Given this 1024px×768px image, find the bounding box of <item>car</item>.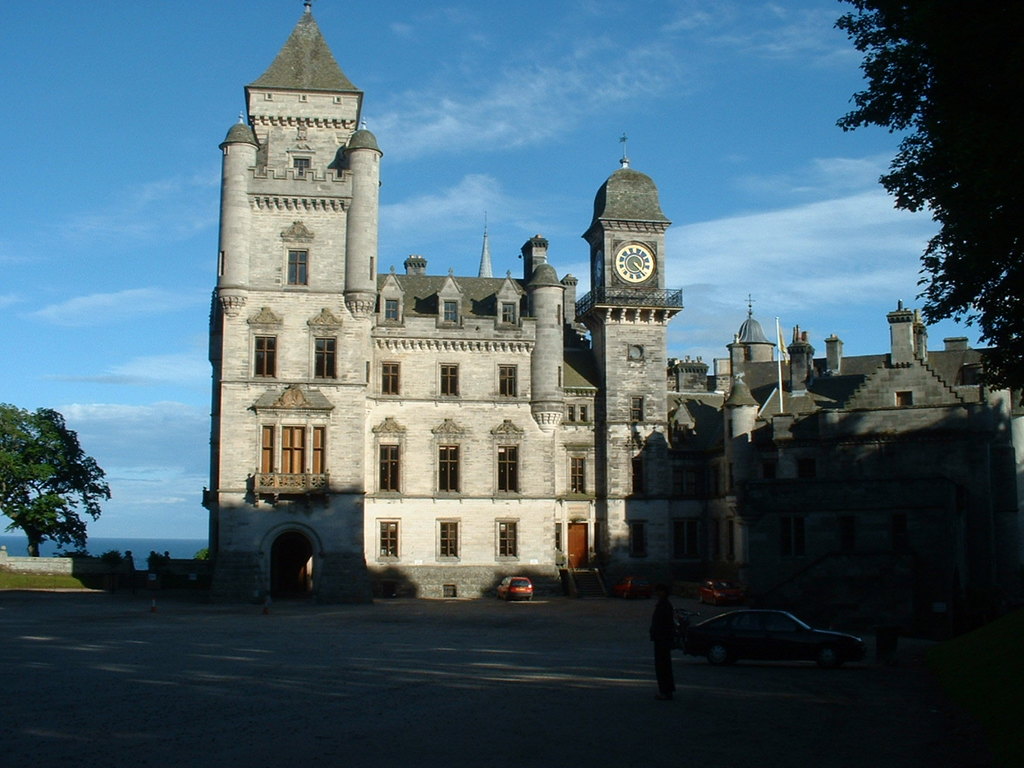
Rect(614, 576, 654, 600).
